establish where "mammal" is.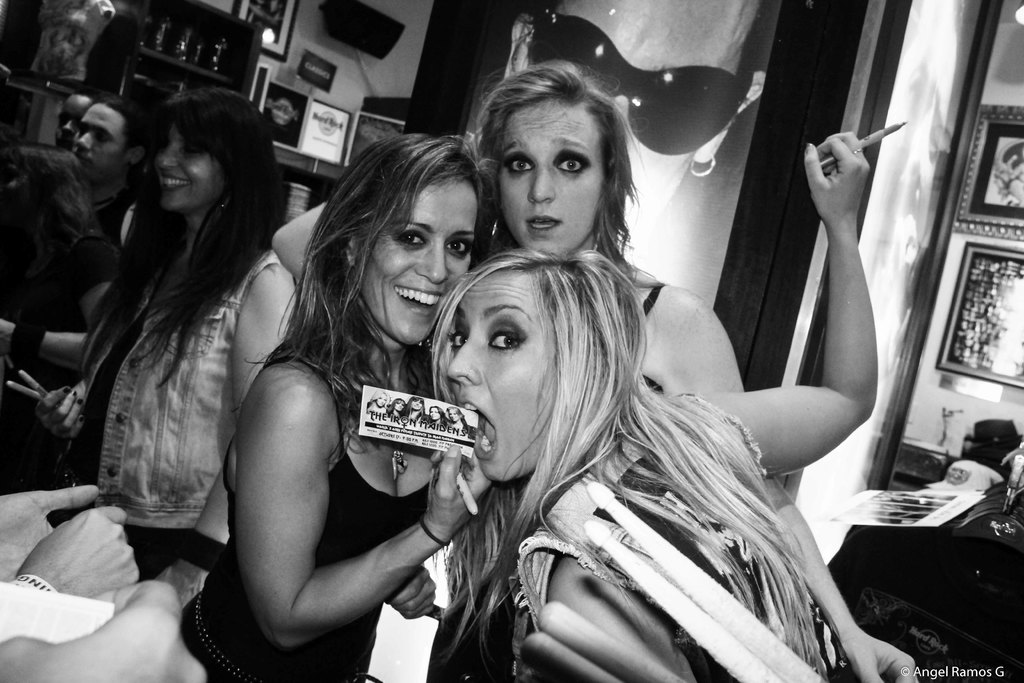
Established at {"x1": 0, "y1": 482, "x2": 141, "y2": 611}.
